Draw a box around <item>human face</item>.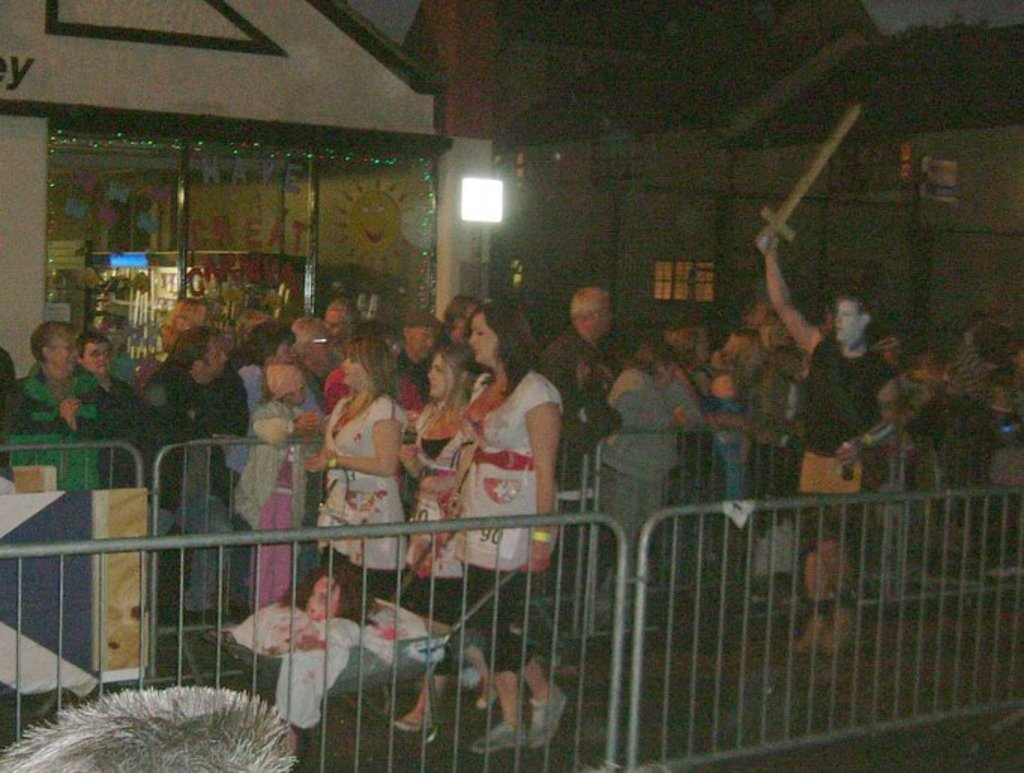
<region>601, 300, 614, 332</region>.
